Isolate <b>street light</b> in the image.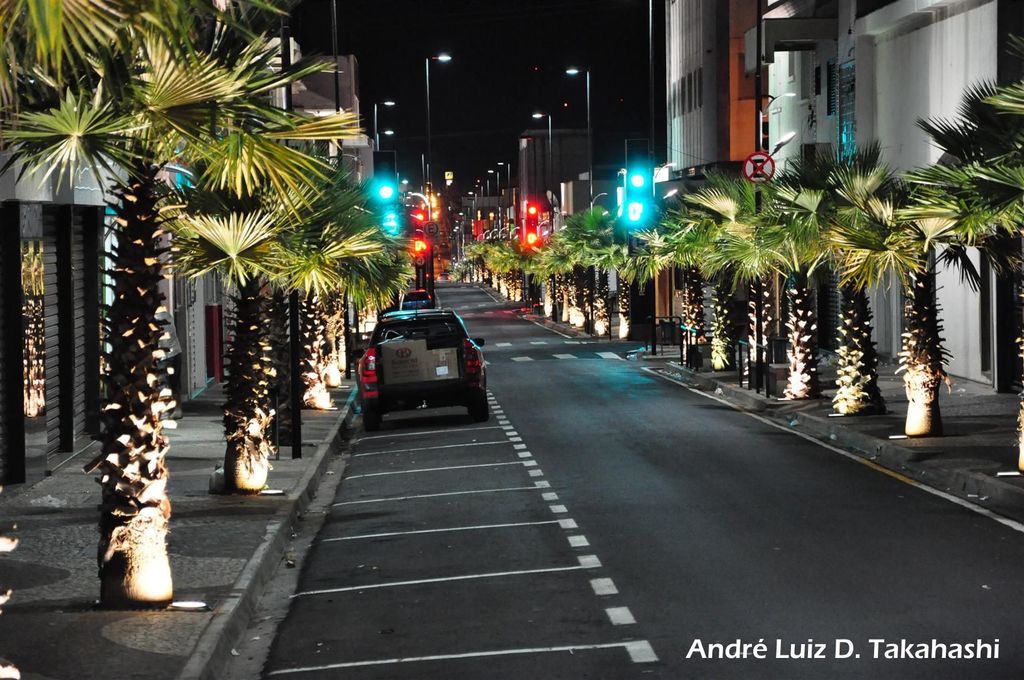
Isolated region: BBox(561, 68, 592, 337).
